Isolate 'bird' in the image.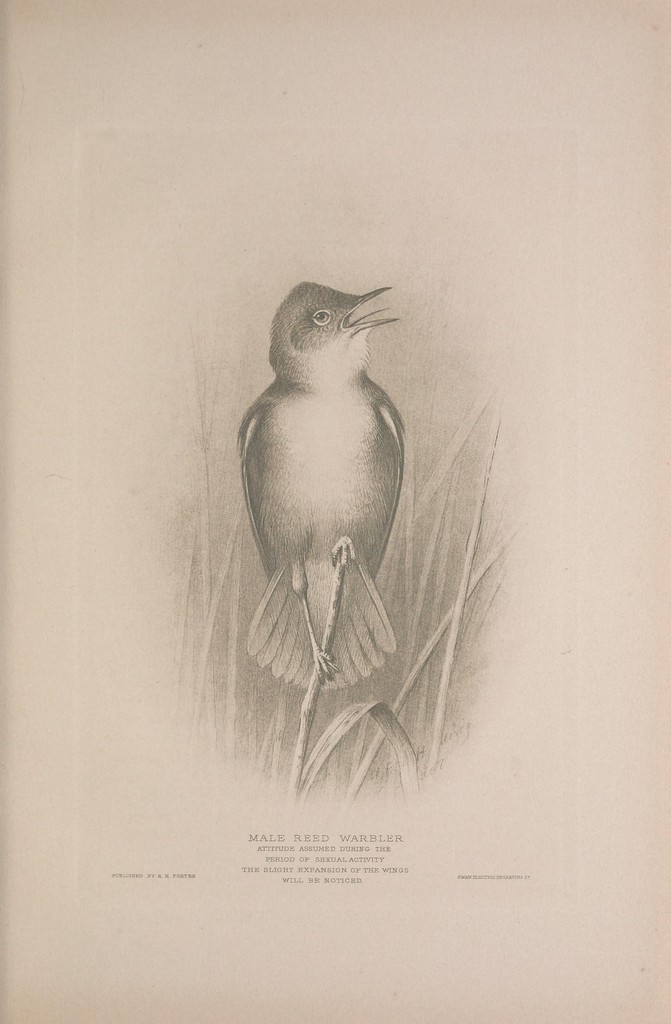
Isolated region: locate(223, 279, 416, 691).
